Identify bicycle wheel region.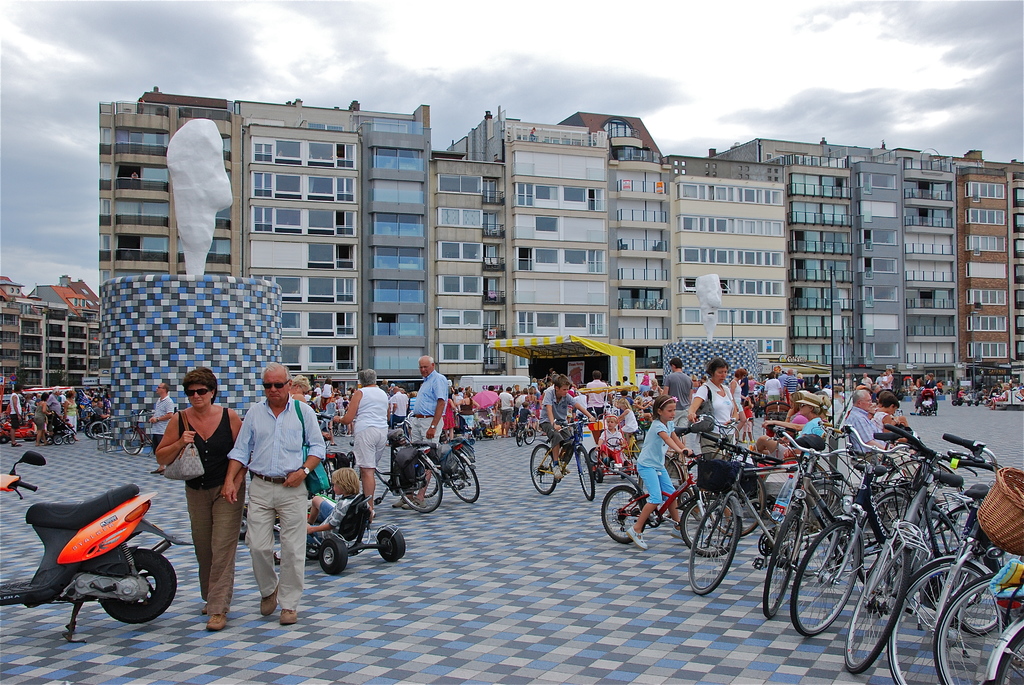
Region: box(845, 543, 908, 672).
